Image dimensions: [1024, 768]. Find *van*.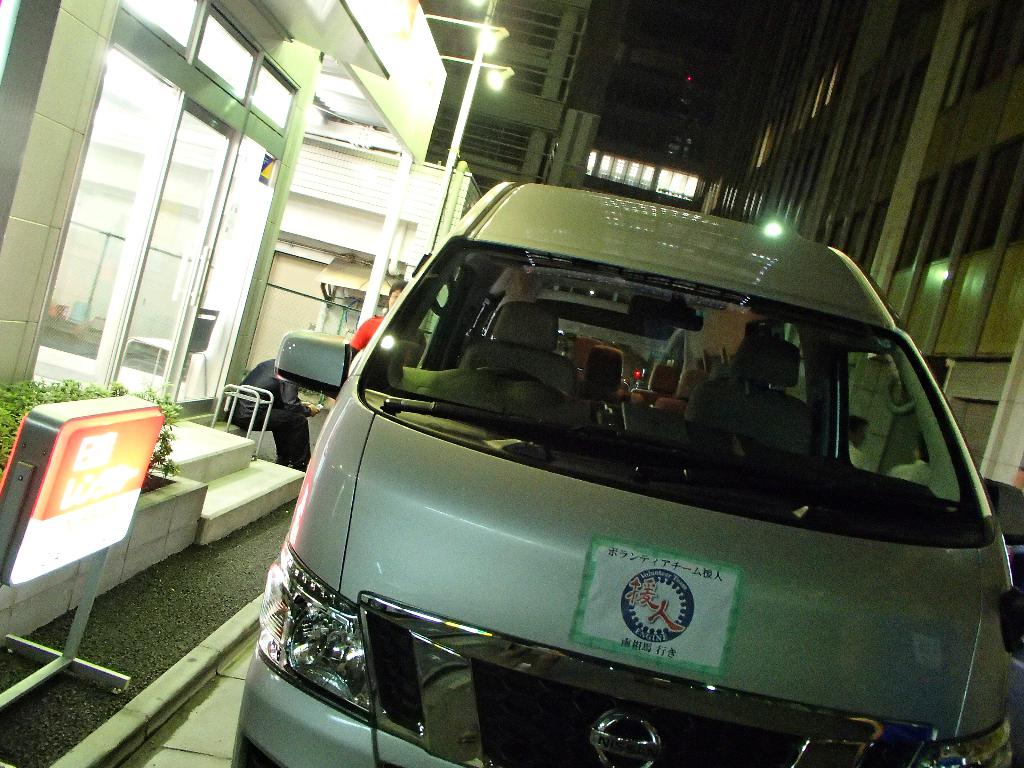
[227, 175, 1023, 767].
